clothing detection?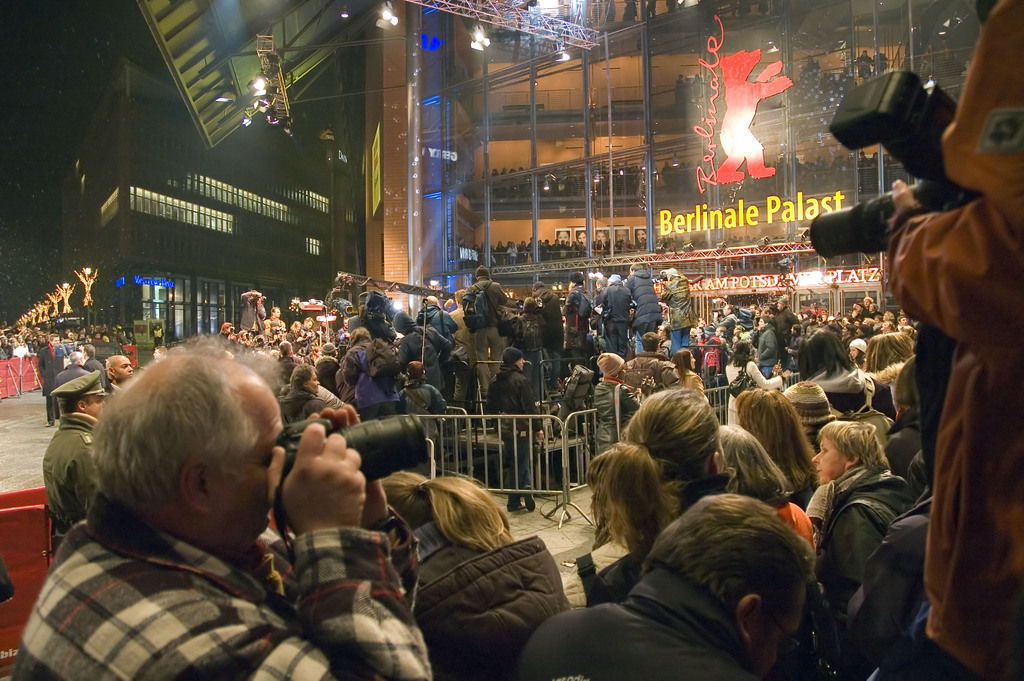
566,535,646,610
